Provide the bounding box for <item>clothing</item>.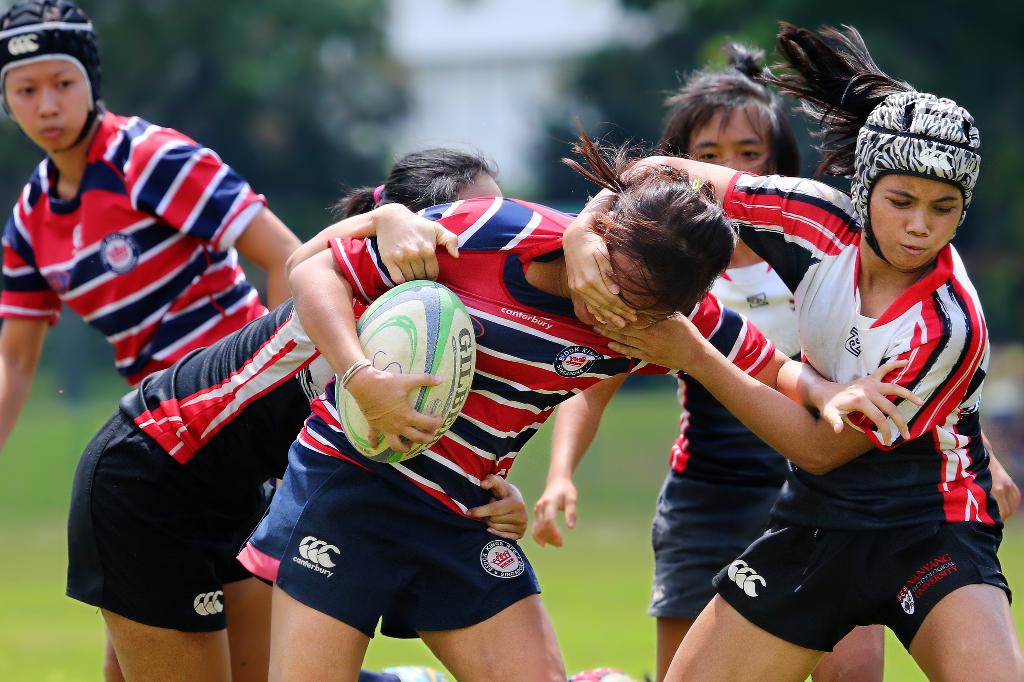
region(234, 191, 782, 646).
